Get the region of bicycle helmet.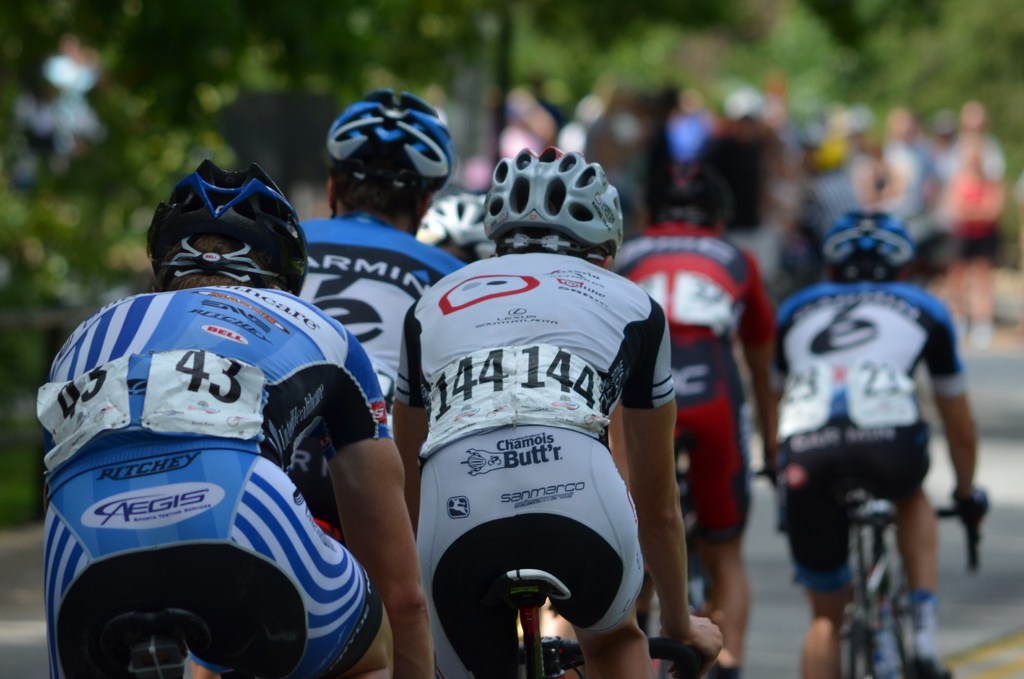
[829,212,921,282].
